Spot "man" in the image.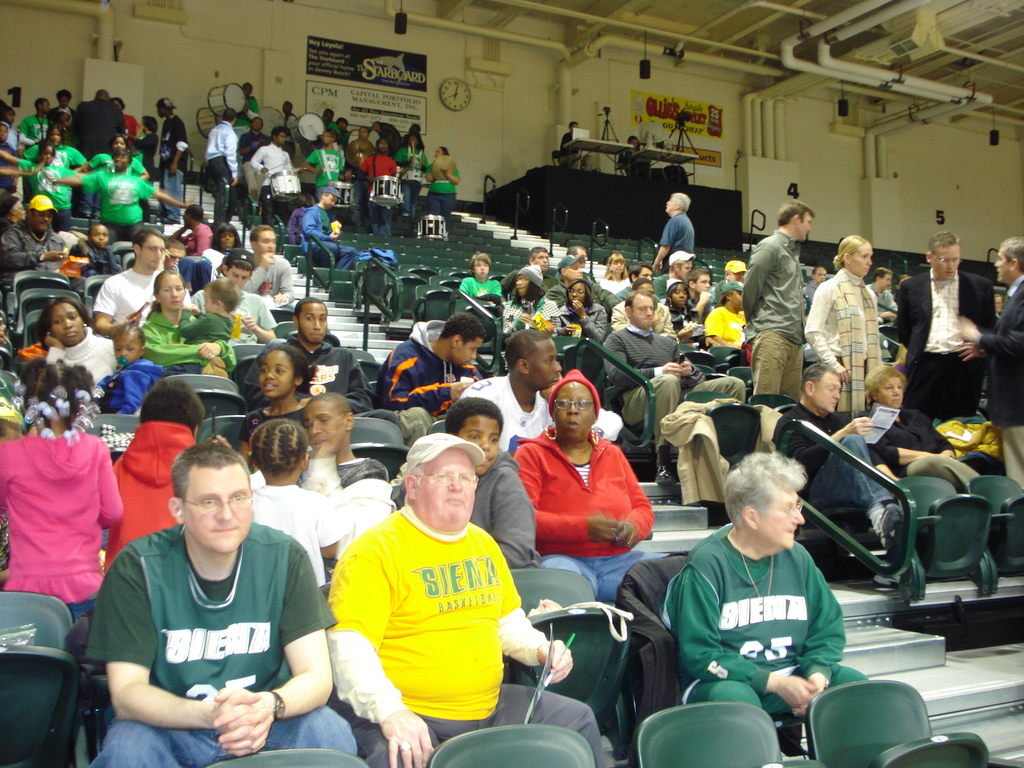
"man" found at select_region(710, 259, 750, 307).
